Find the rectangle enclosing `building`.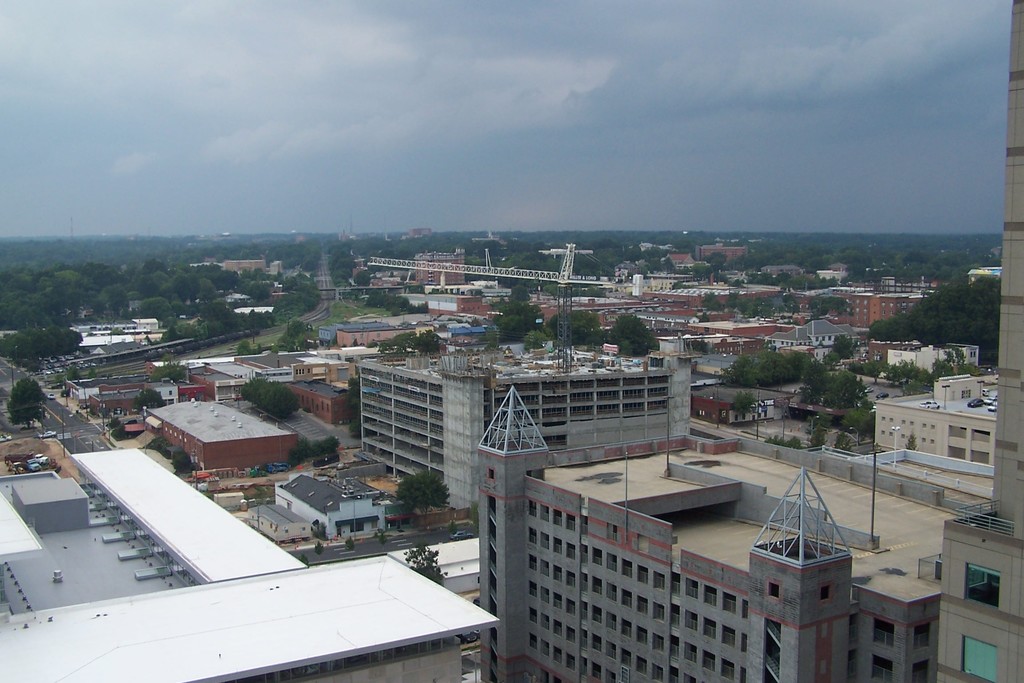
(x1=0, y1=0, x2=1023, y2=682).
